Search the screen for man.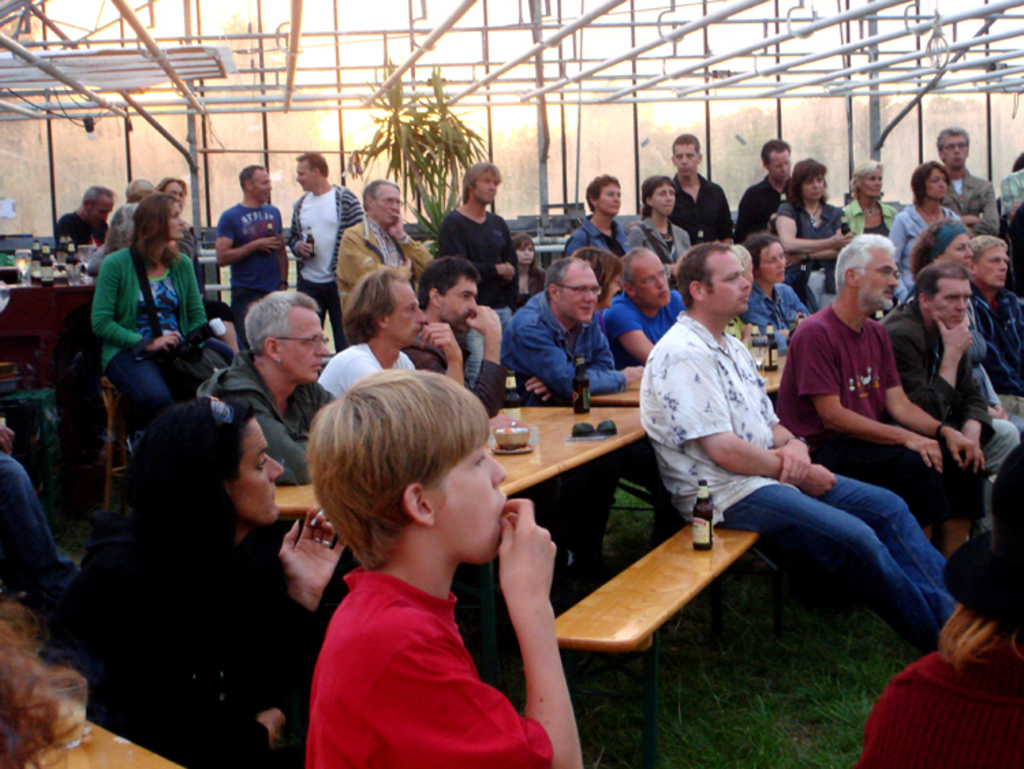
Found at <box>438,160,520,391</box>.
